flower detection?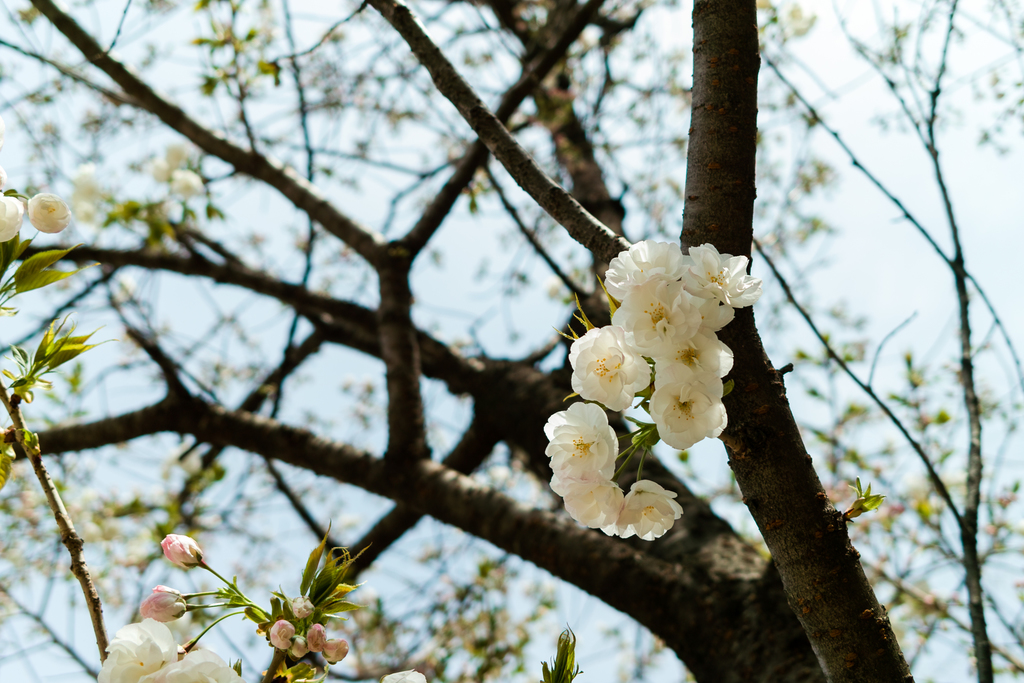
<bbox>289, 593, 314, 621</bbox>
